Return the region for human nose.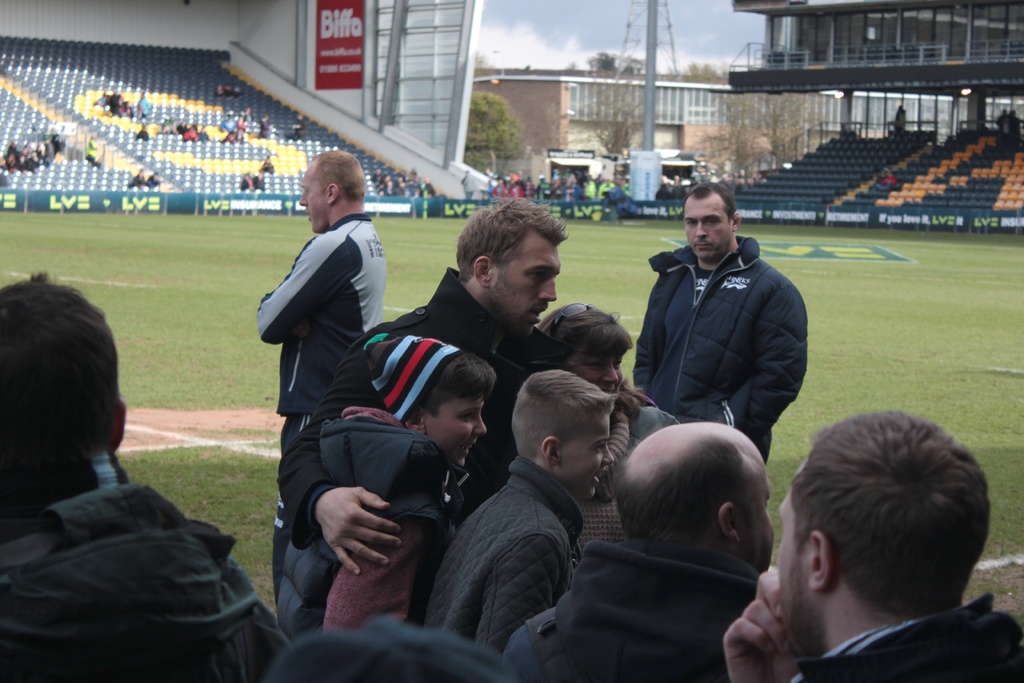
296,192,308,208.
